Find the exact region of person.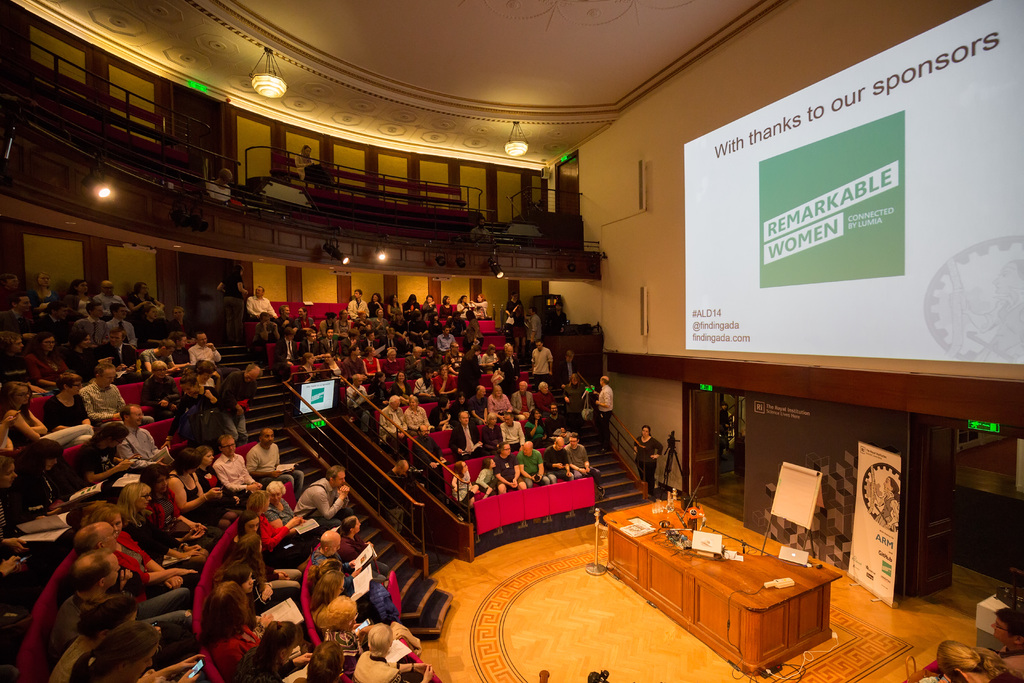
Exact region: crop(354, 622, 435, 682).
